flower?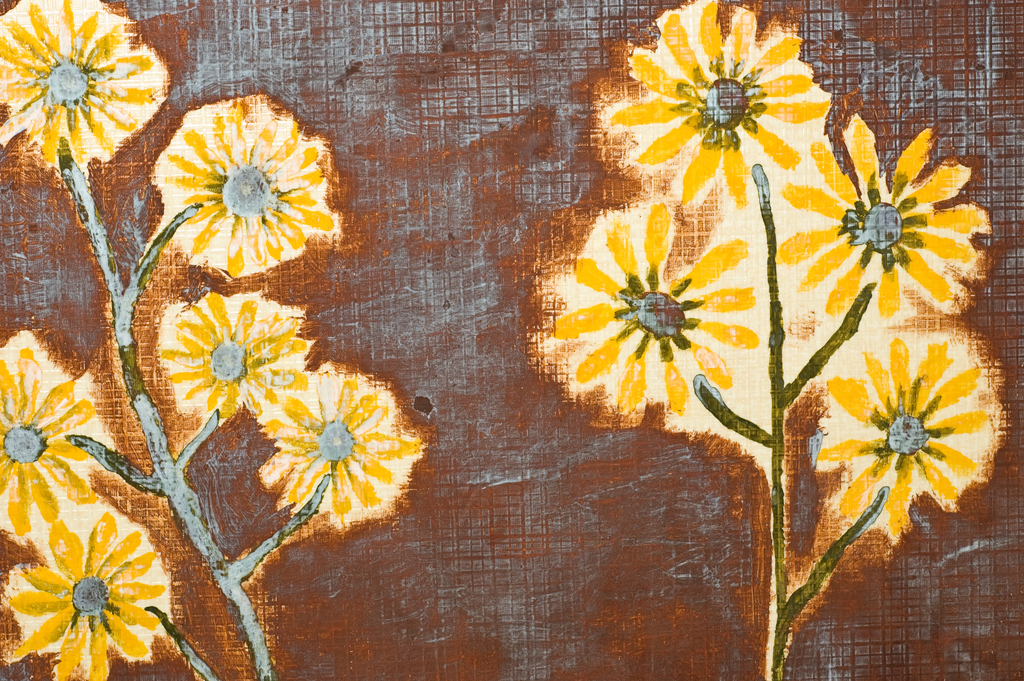
(552, 195, 760, 419)
